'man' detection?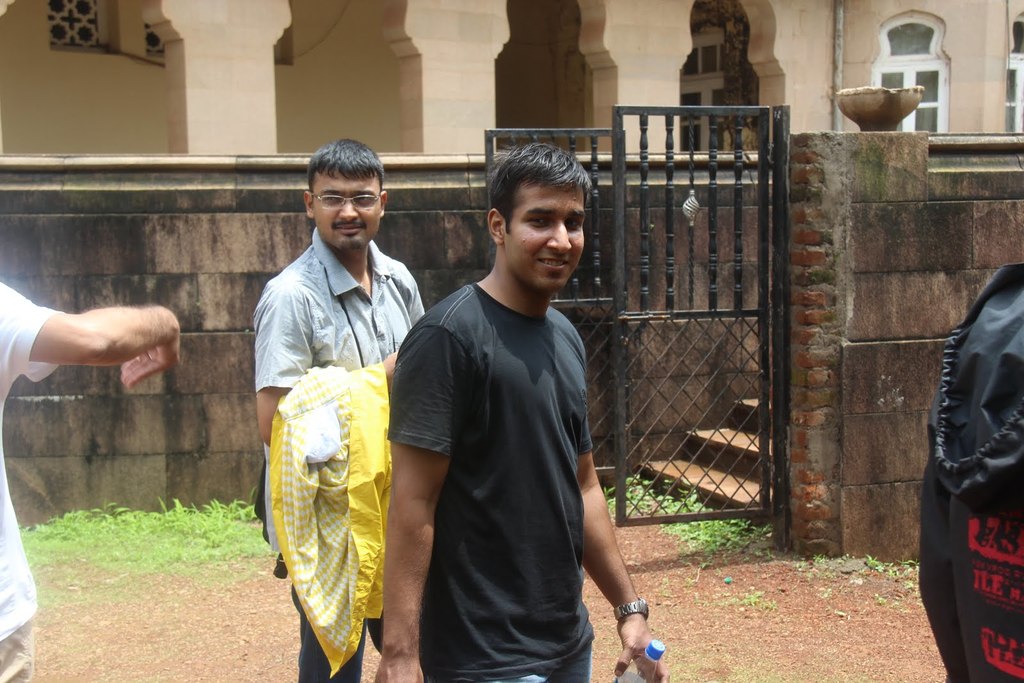
{"left": 386, "top": 138, "right": 635, "bottom": 682}
